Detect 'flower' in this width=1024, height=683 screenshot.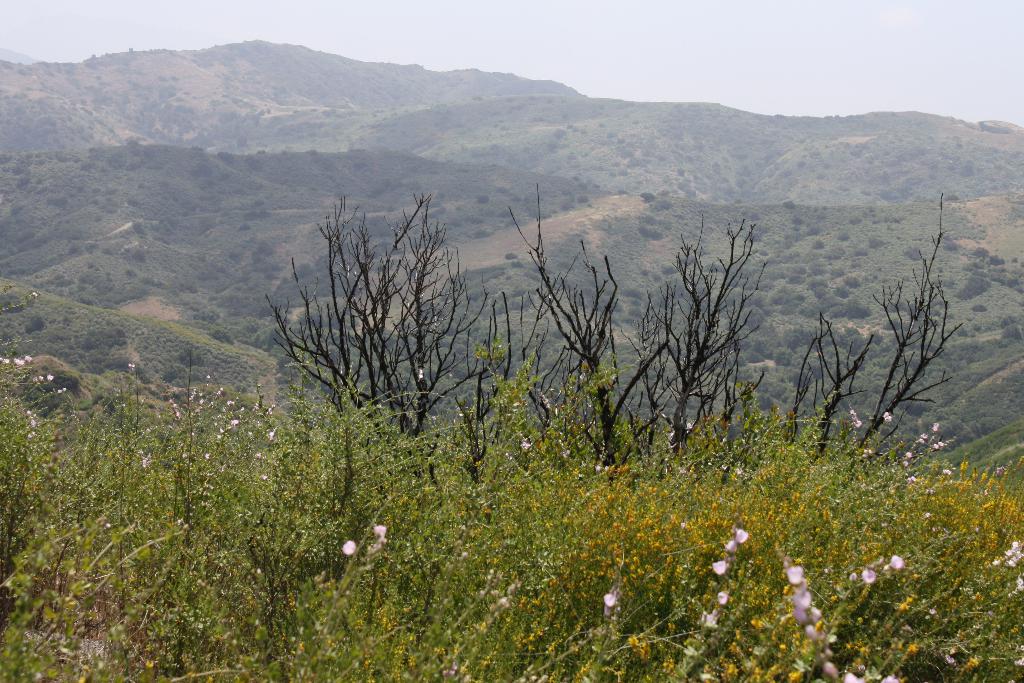
Detection: [344,541,358,556].
